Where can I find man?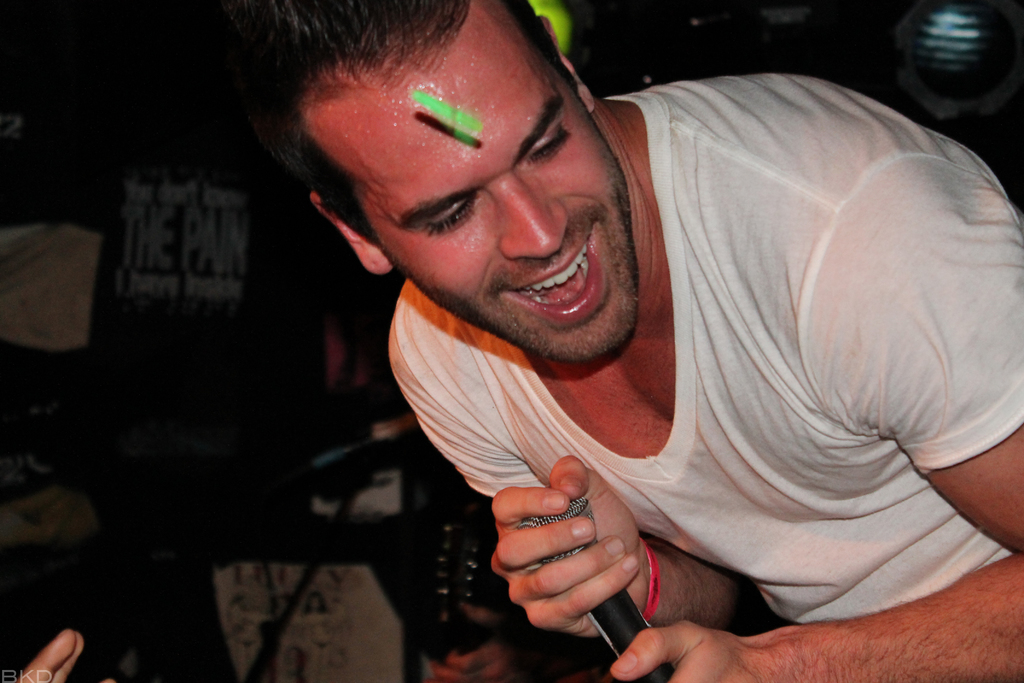
You can find it at box=[251, 0, 1023, 682].
